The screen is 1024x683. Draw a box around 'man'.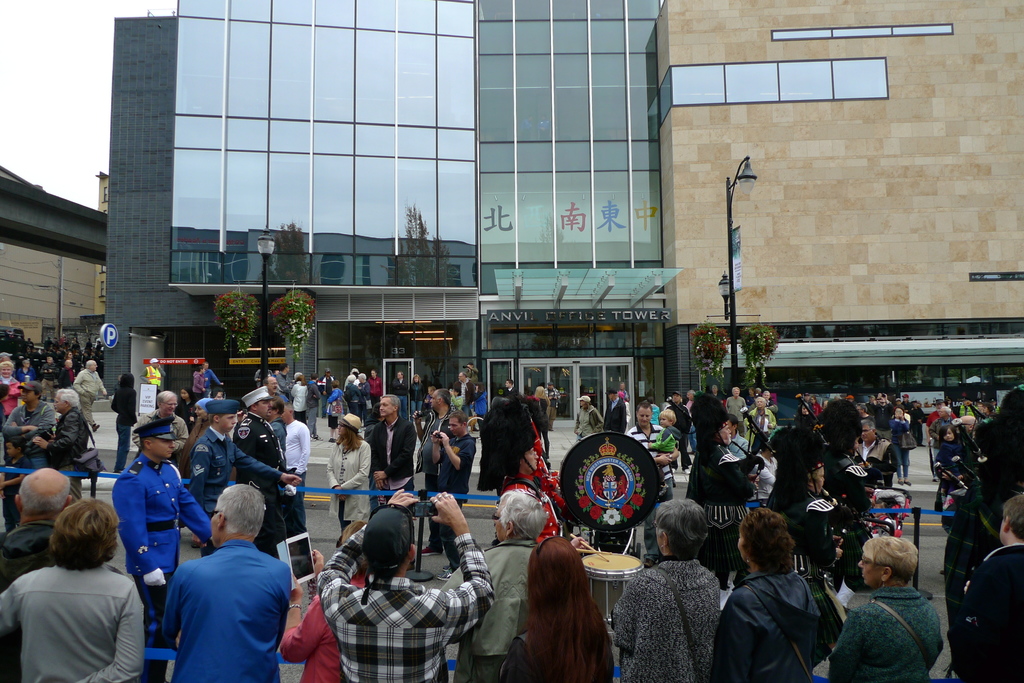
l=364, t=391, r=415, b=499.
